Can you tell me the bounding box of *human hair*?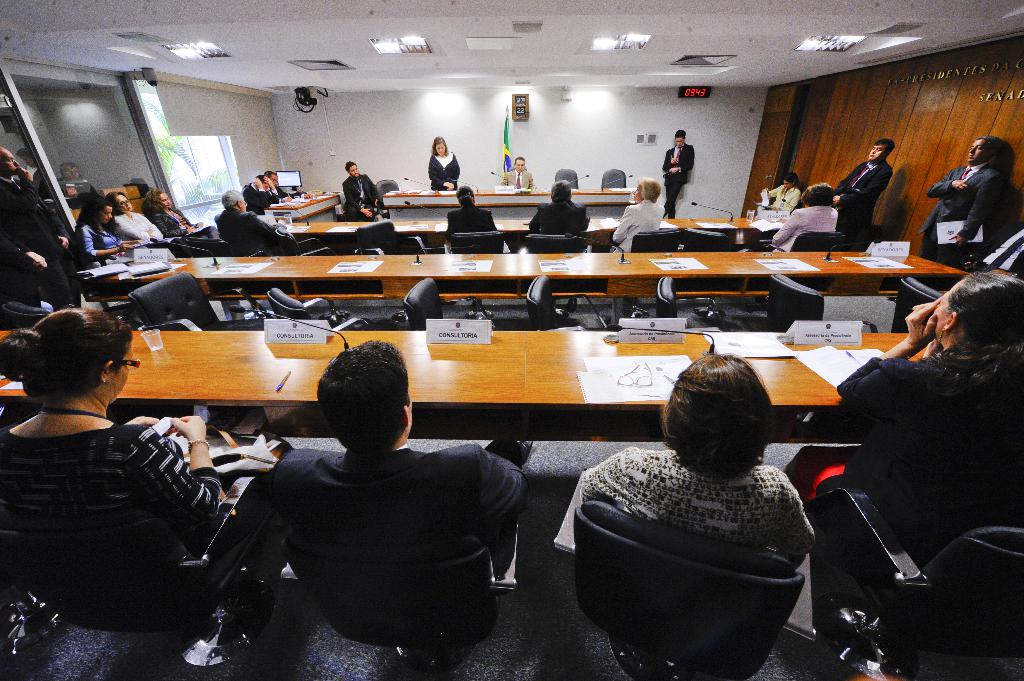
l=783, t=171, r=799, b=186.
